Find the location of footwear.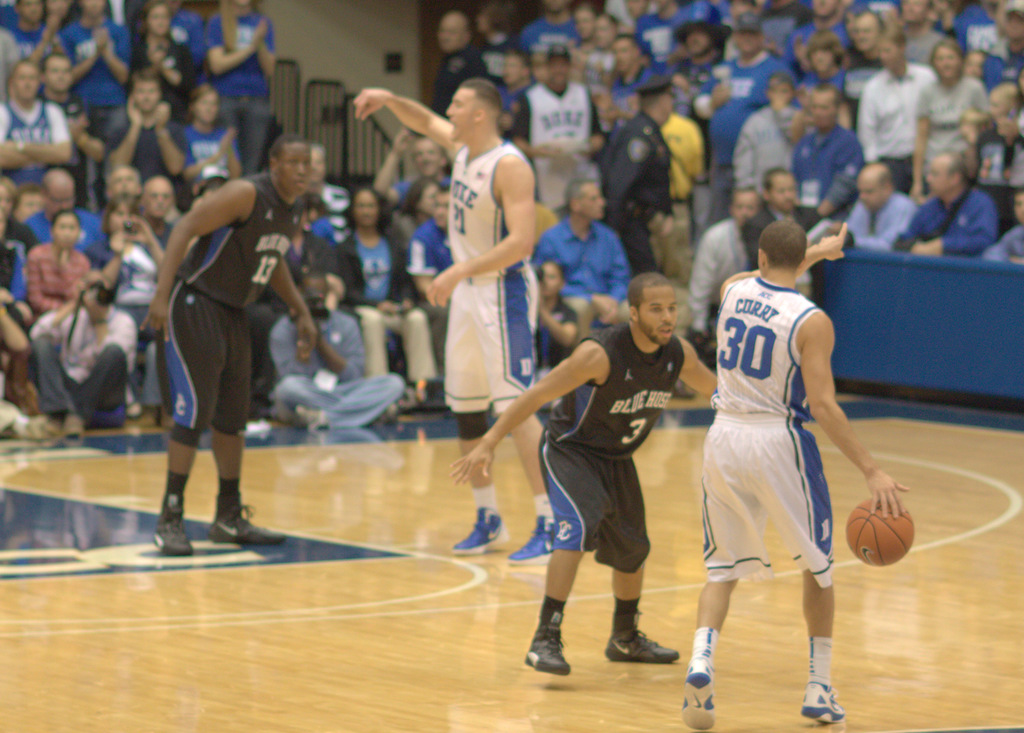
Location: locate(445, 508, 506, 552).
